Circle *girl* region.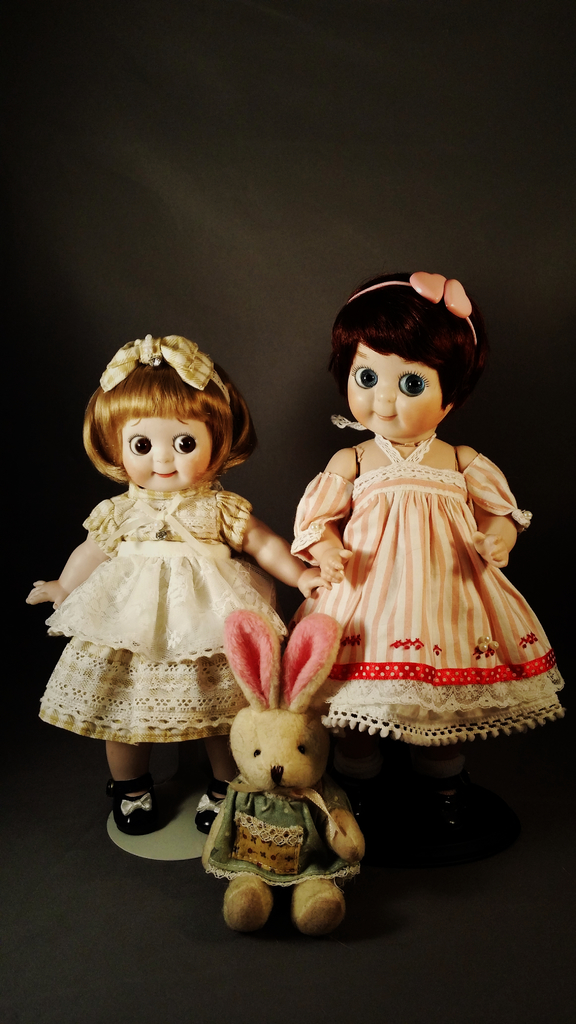
Region: 22, 332, 321, 830.
